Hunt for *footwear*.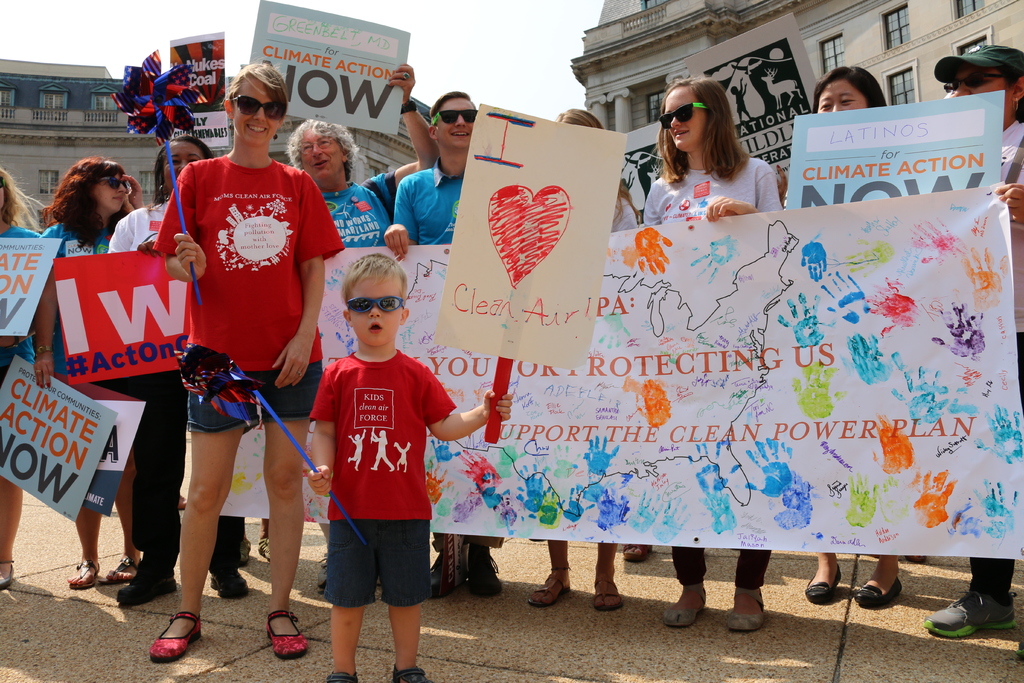
Hunted down at [854,578,906,604].
